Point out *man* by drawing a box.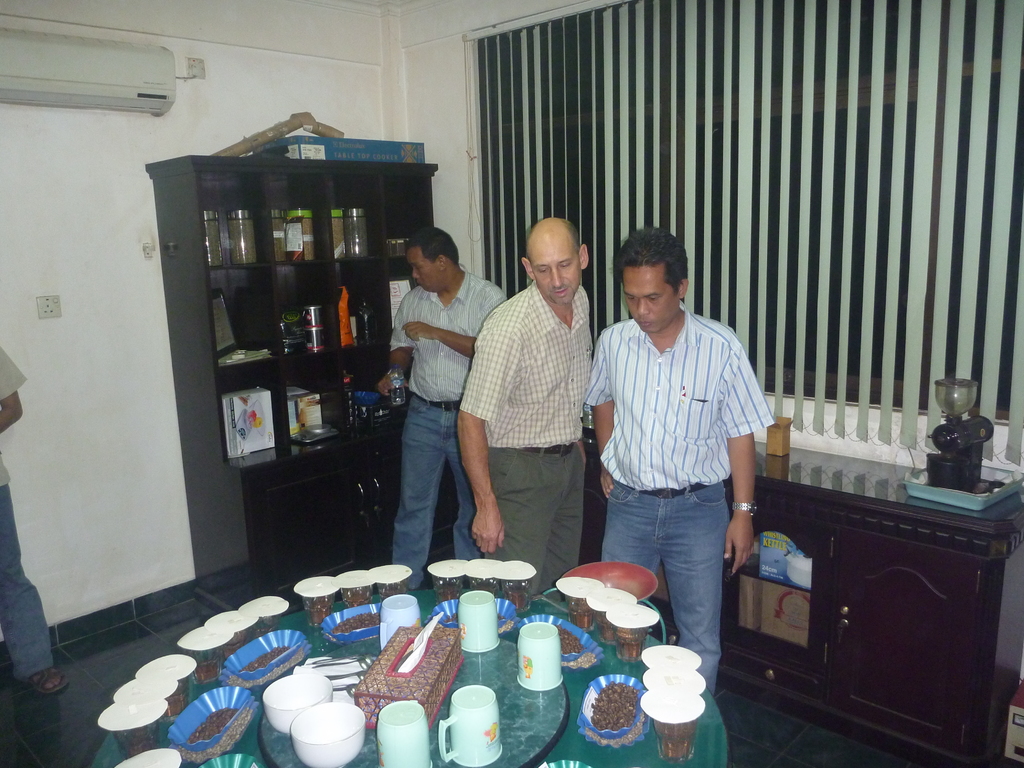
x1=0 y1=348 x2=68 y2=693.
